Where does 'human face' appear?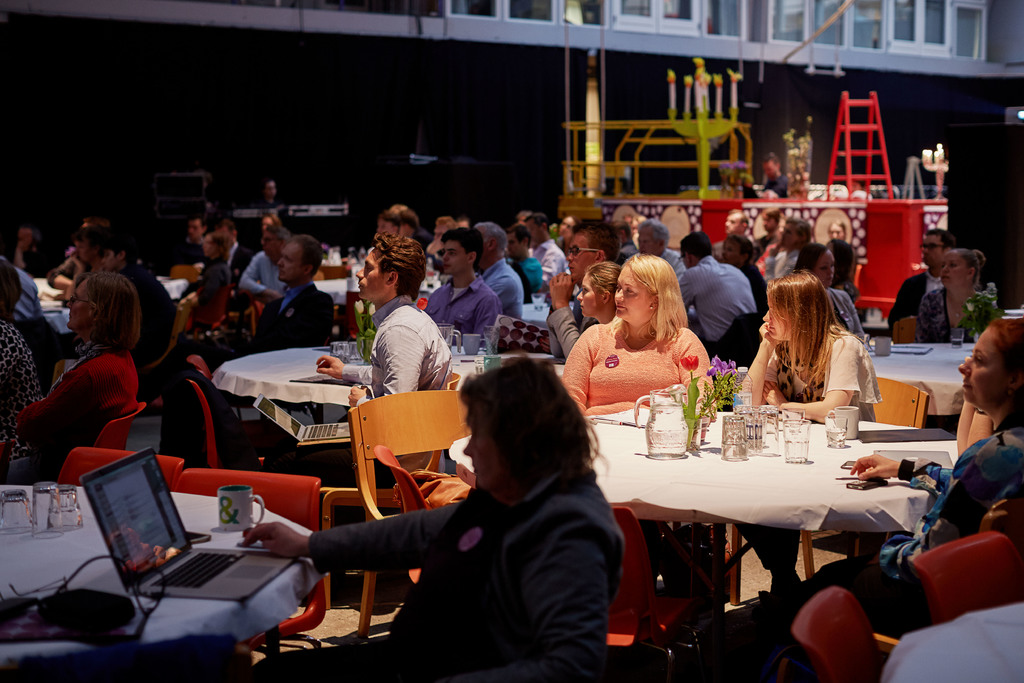
Appears at detection(618, 272, 646, 320).
